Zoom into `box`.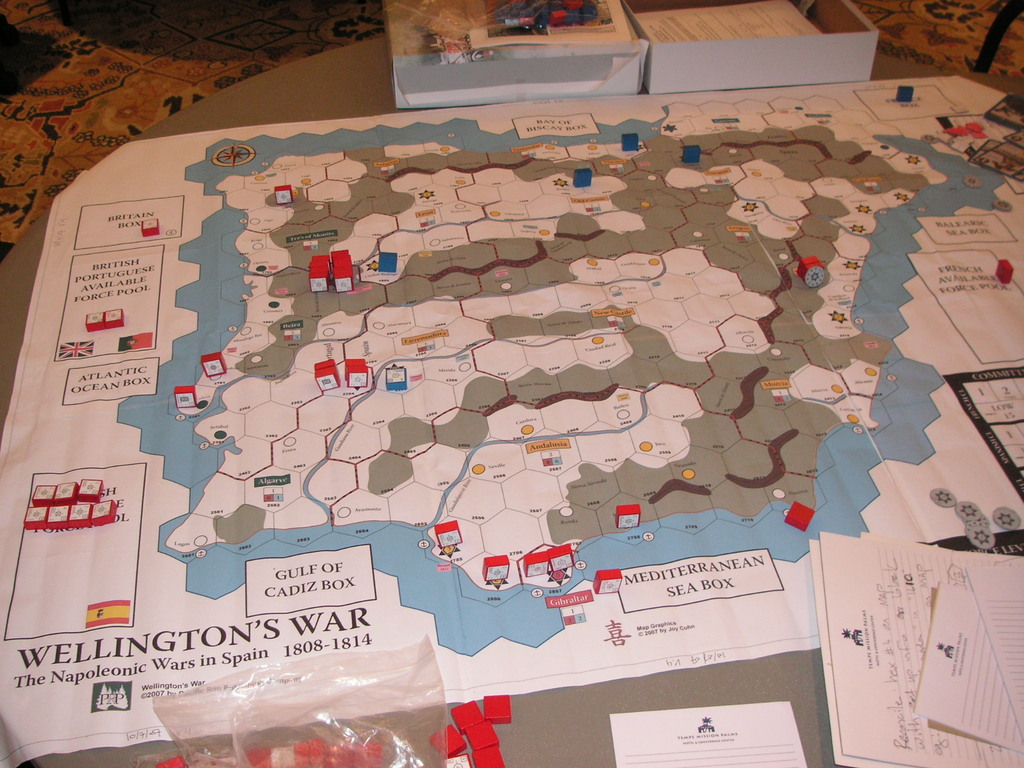
Zoom target: x1=391 y1=0 x2=643 y2=115.
